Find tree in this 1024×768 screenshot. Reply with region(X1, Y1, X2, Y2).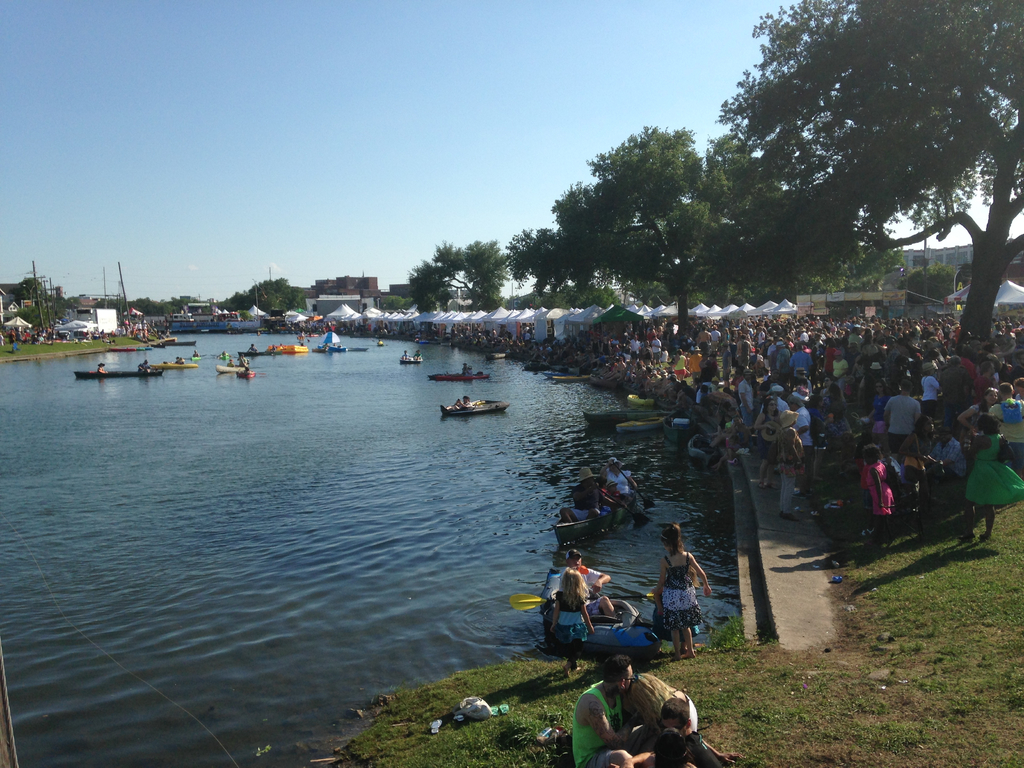
region(189, 264, 320, 339).
